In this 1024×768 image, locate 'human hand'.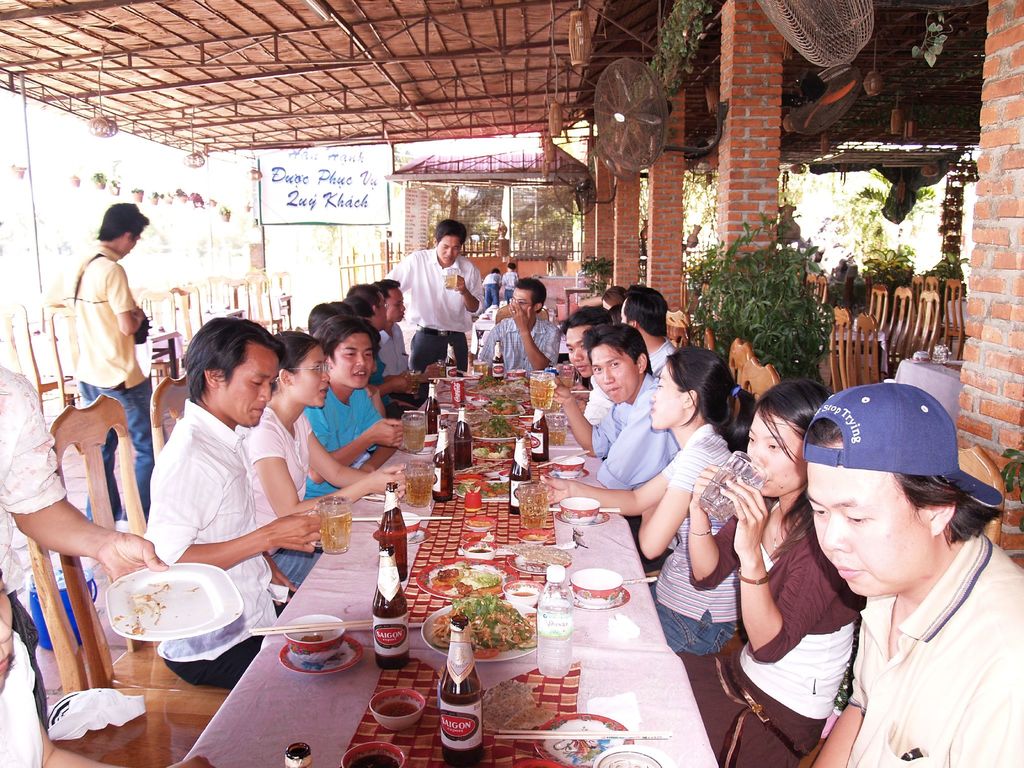
Bounding box: x1=542, y1=474, x2=573, y2=506.
